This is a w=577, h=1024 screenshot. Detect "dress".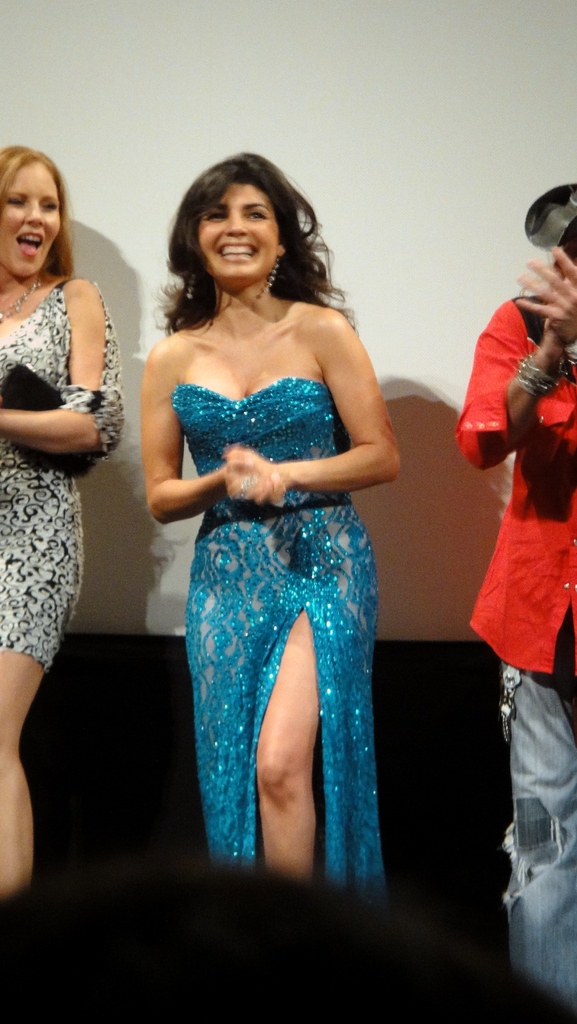
184:377:398:913.
